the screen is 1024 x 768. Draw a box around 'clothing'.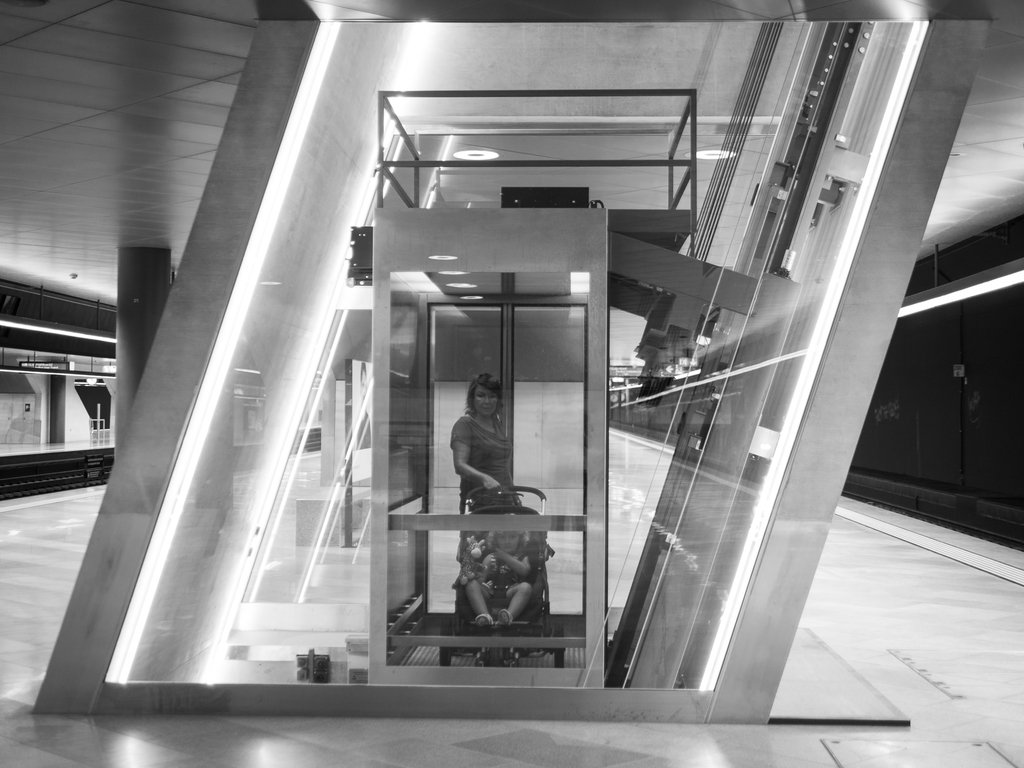
pyautogui.locateOnScreen(481, 549, 527, 595).
